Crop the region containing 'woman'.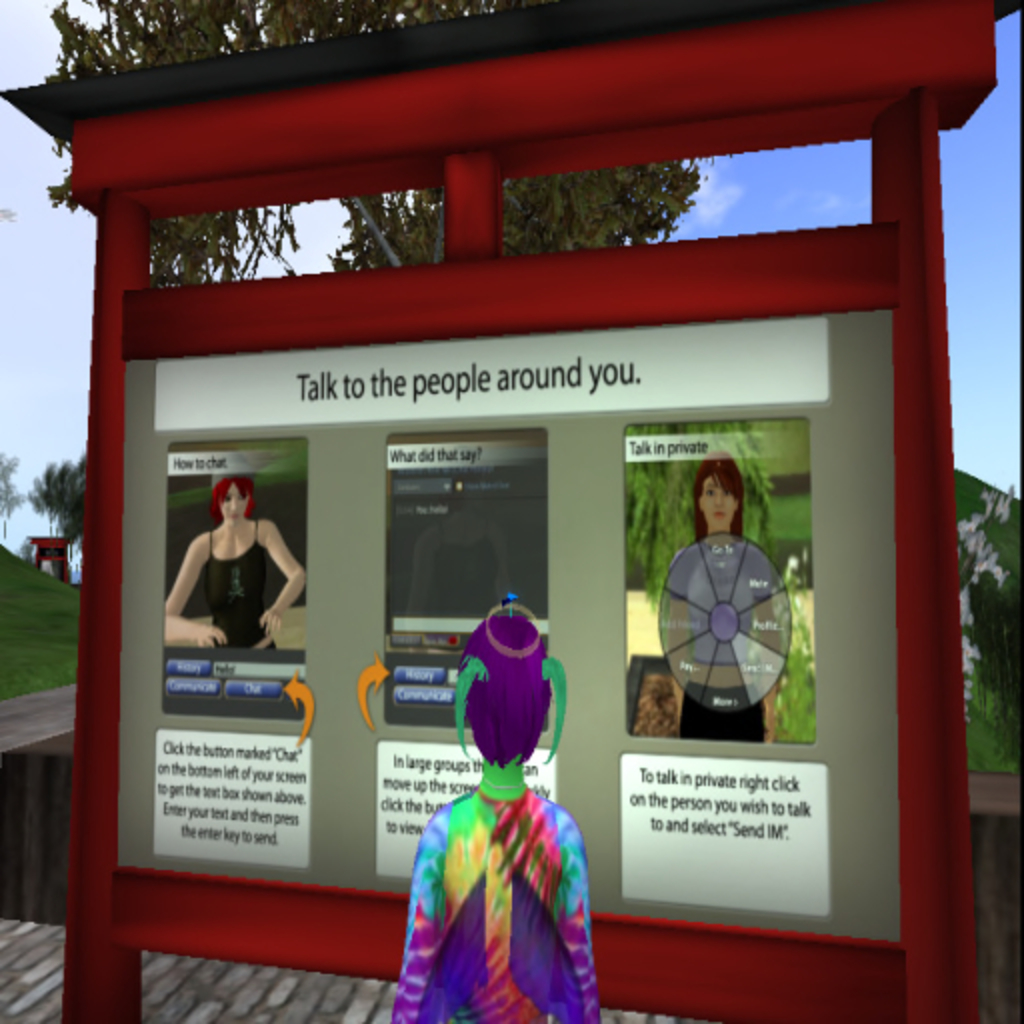
Crop region: box=[164, 468, 308, 650].
